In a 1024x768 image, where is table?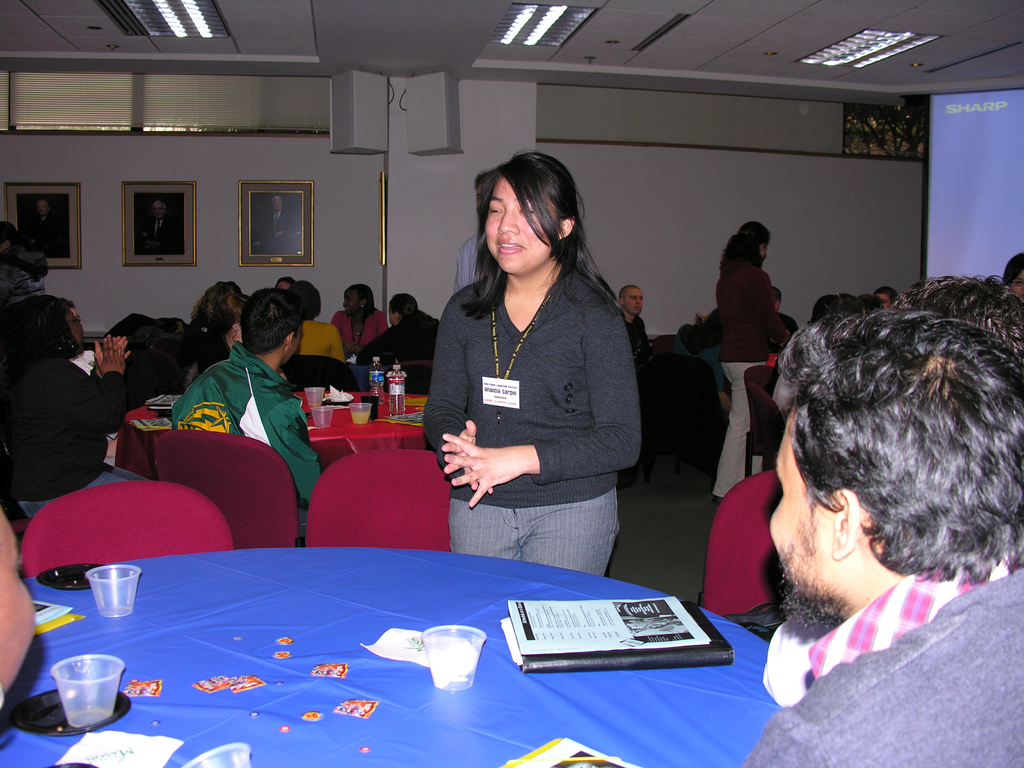
select_region(0, 545, 814, 767).
